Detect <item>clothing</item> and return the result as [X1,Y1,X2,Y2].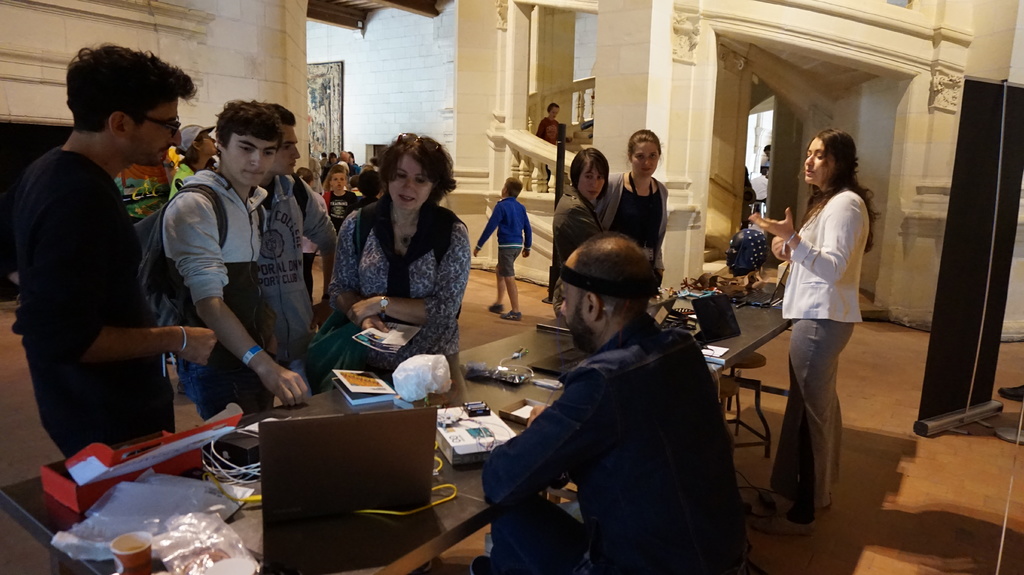
[253,170,350,358].
